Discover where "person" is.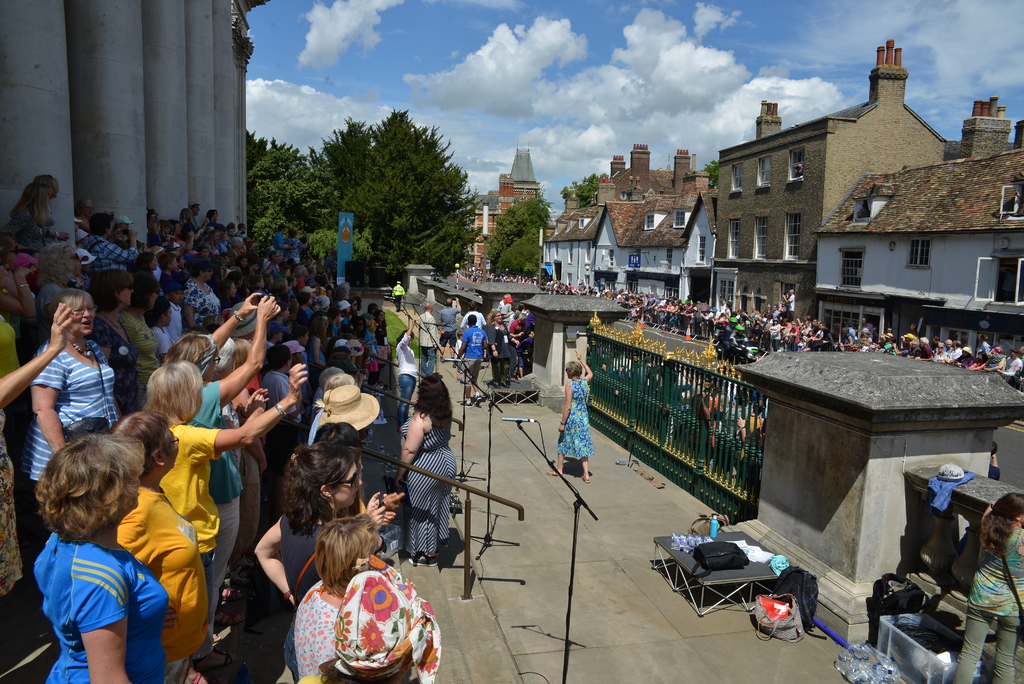
Discovered at x1=951, y1=494, x2=1023, y2=683.
